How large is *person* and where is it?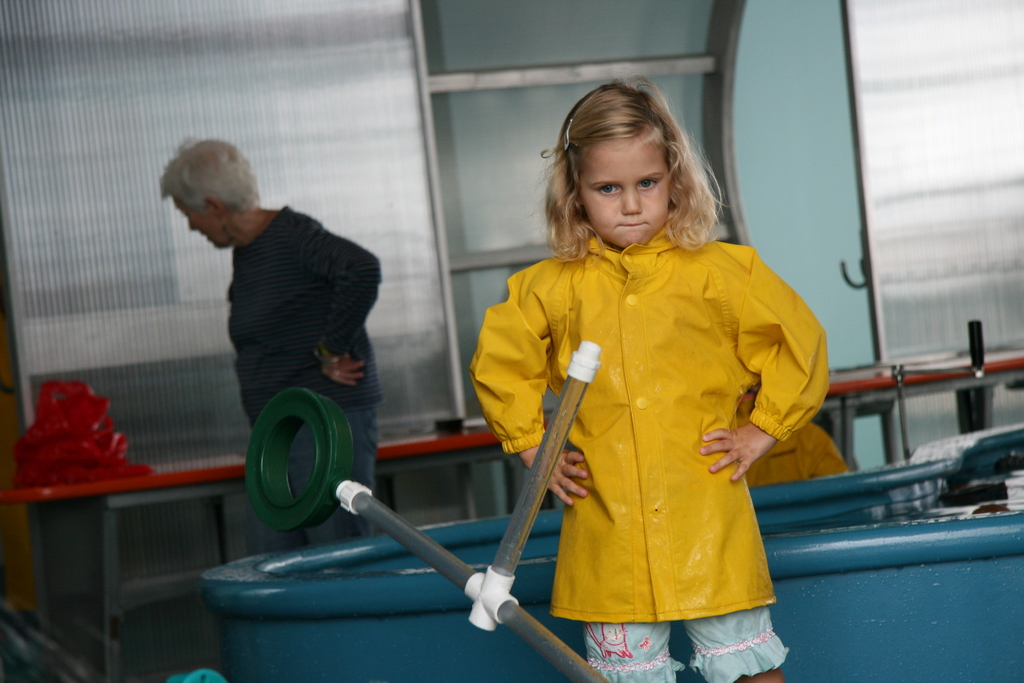
Bounding box: 463,72,831,682.
